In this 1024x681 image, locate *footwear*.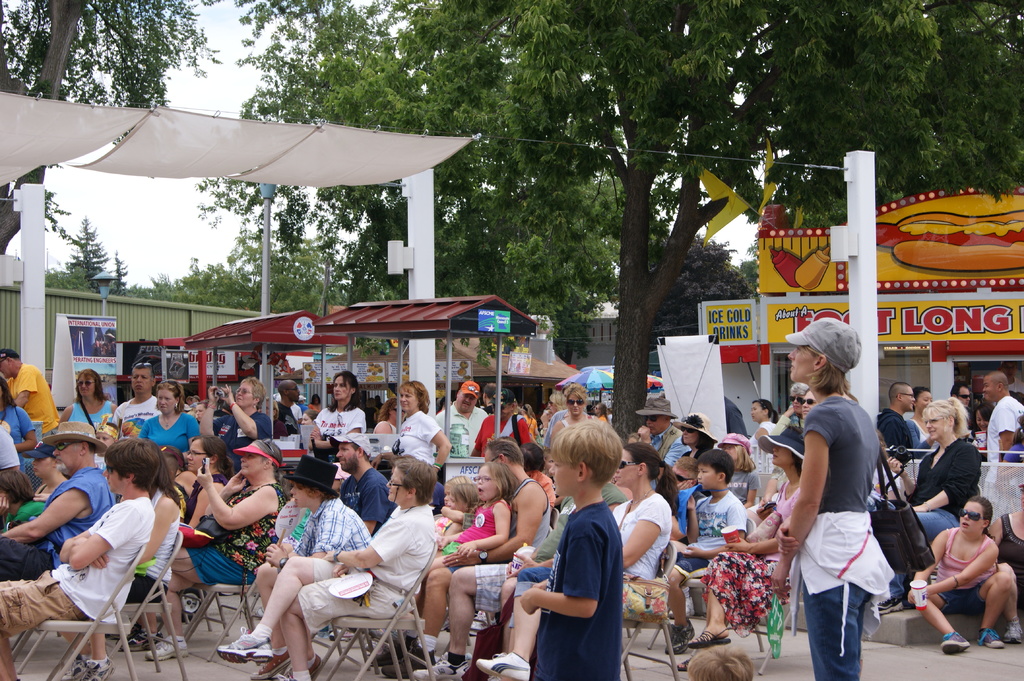
Bounding box: rect(218, 632, 273, 666).
